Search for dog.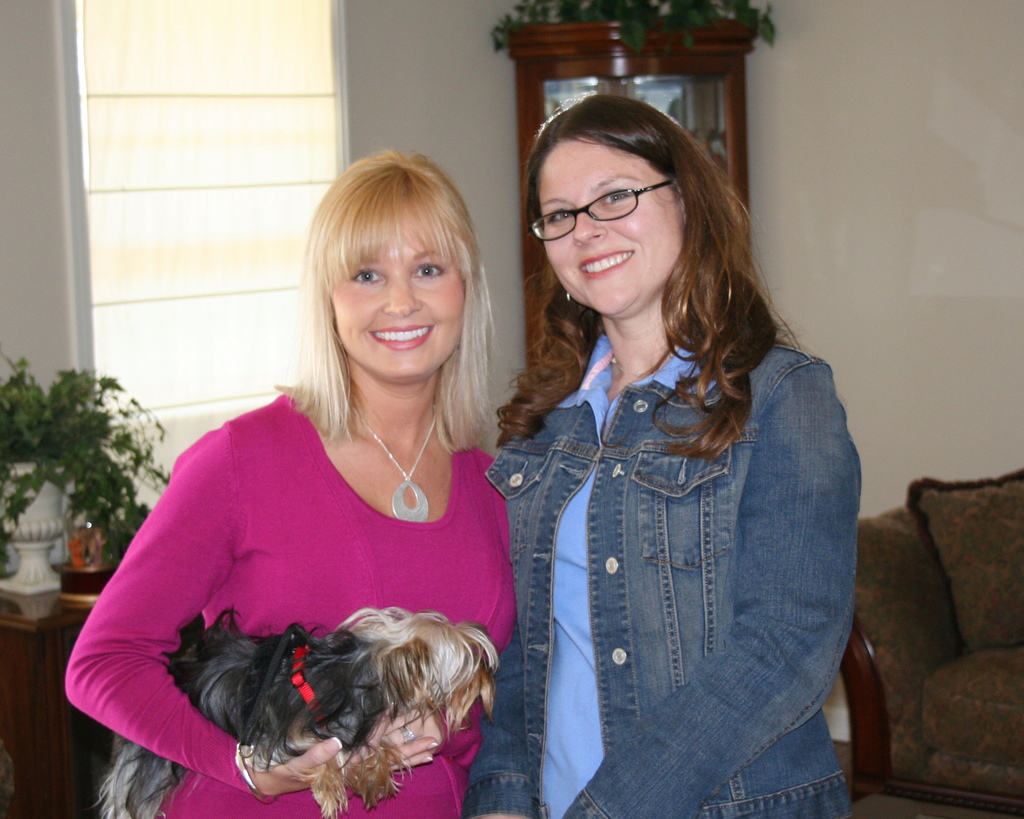
Found at left=93, top=605, right=500, bottom=818.
